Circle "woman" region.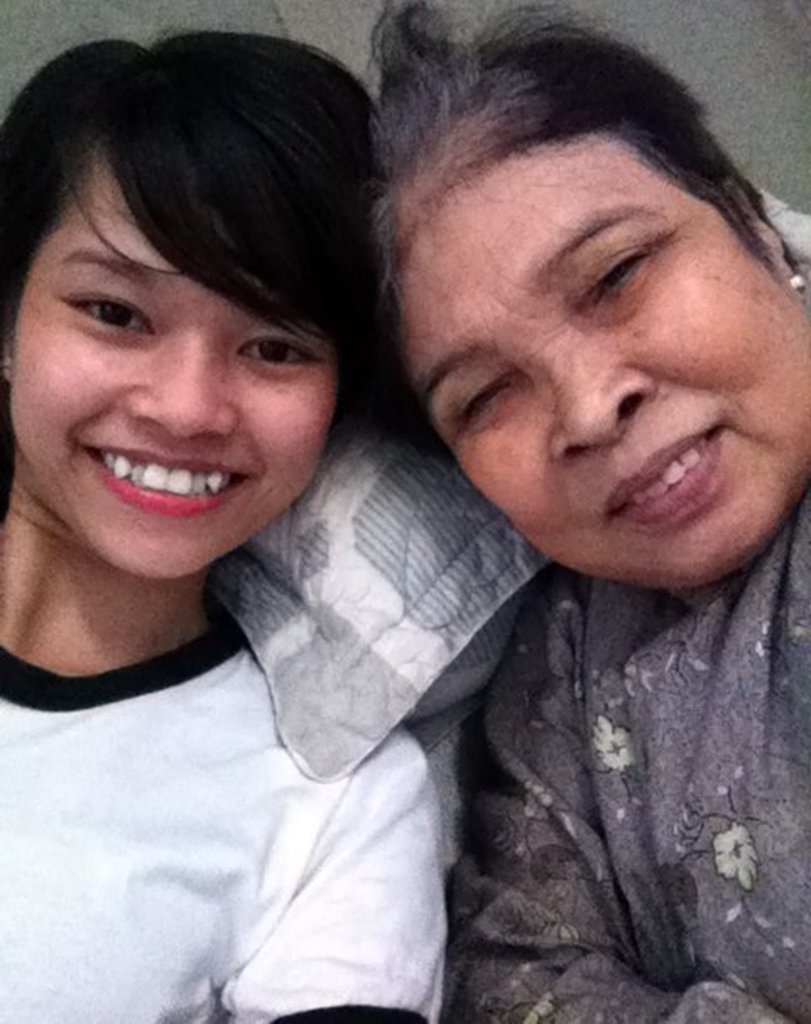
Region: [x1=421, y1=0, x2=809, y2=1022].
